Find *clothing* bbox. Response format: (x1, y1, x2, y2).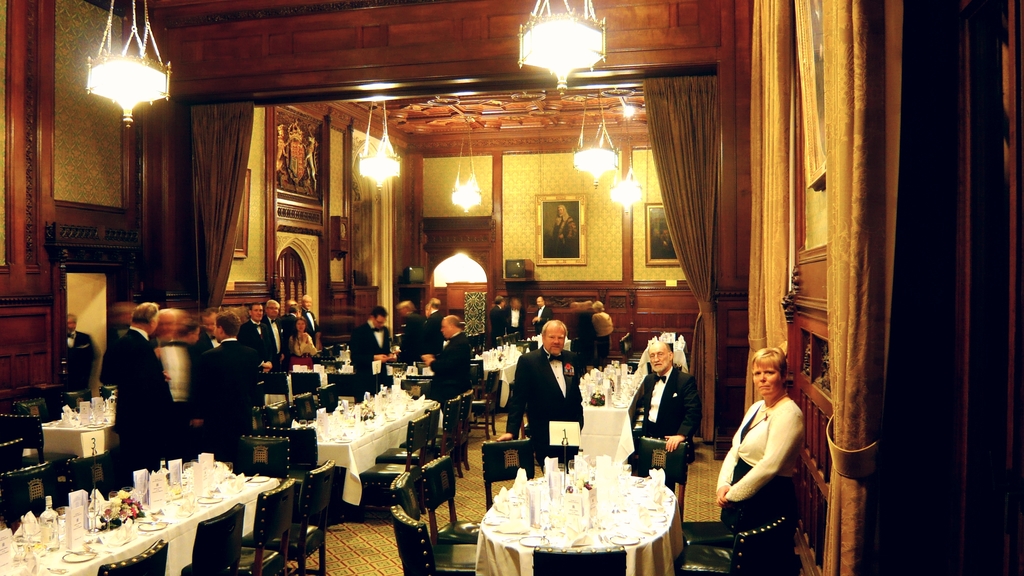
(358, 319, 384, 384).
